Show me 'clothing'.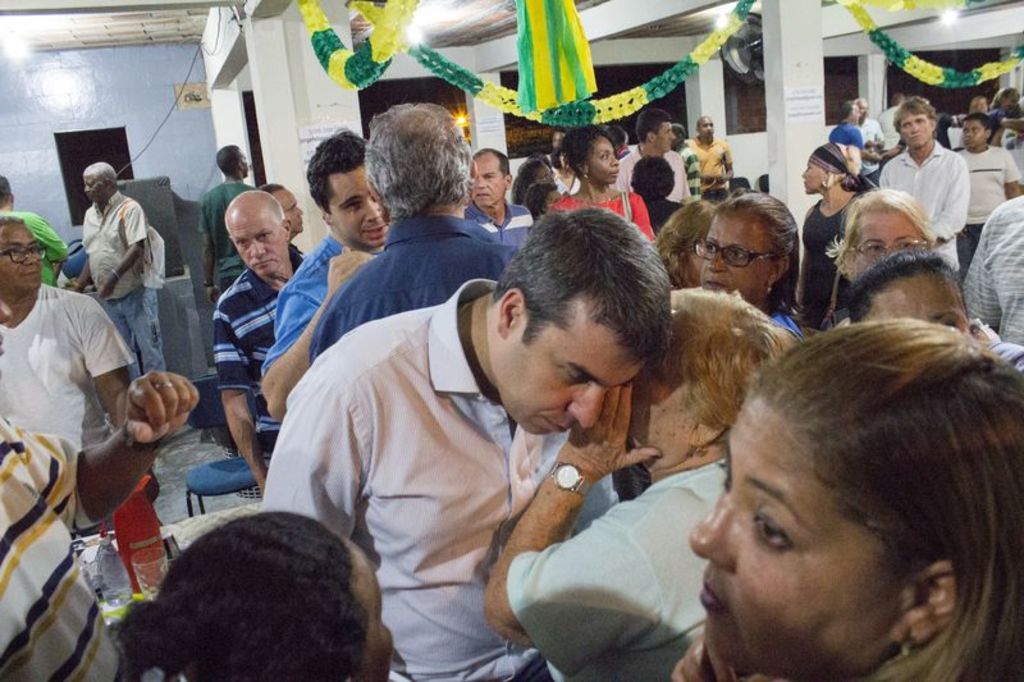
'clothing' is here: rect(794, 187, 865, 328).
